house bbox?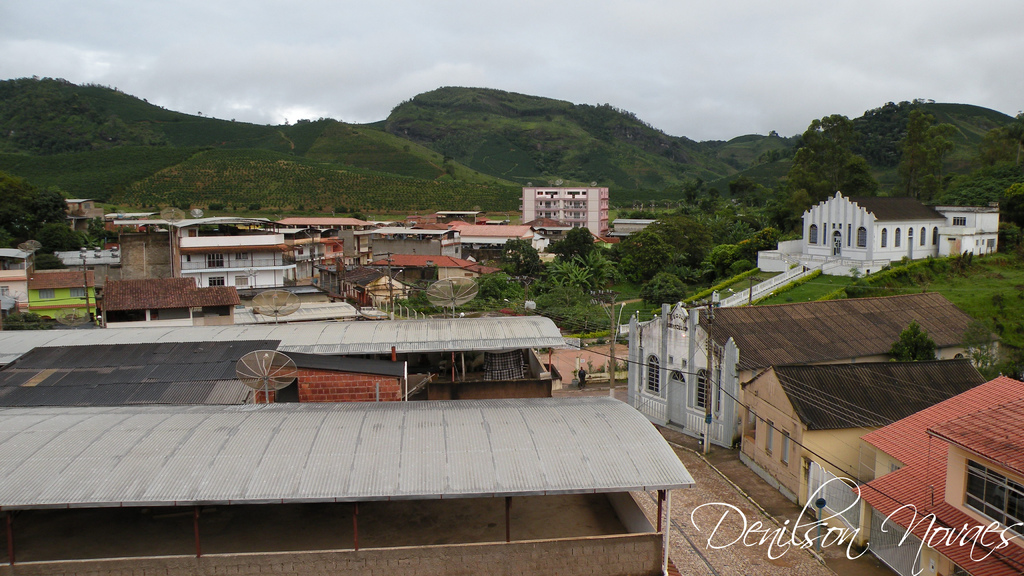
96:270:241:326
